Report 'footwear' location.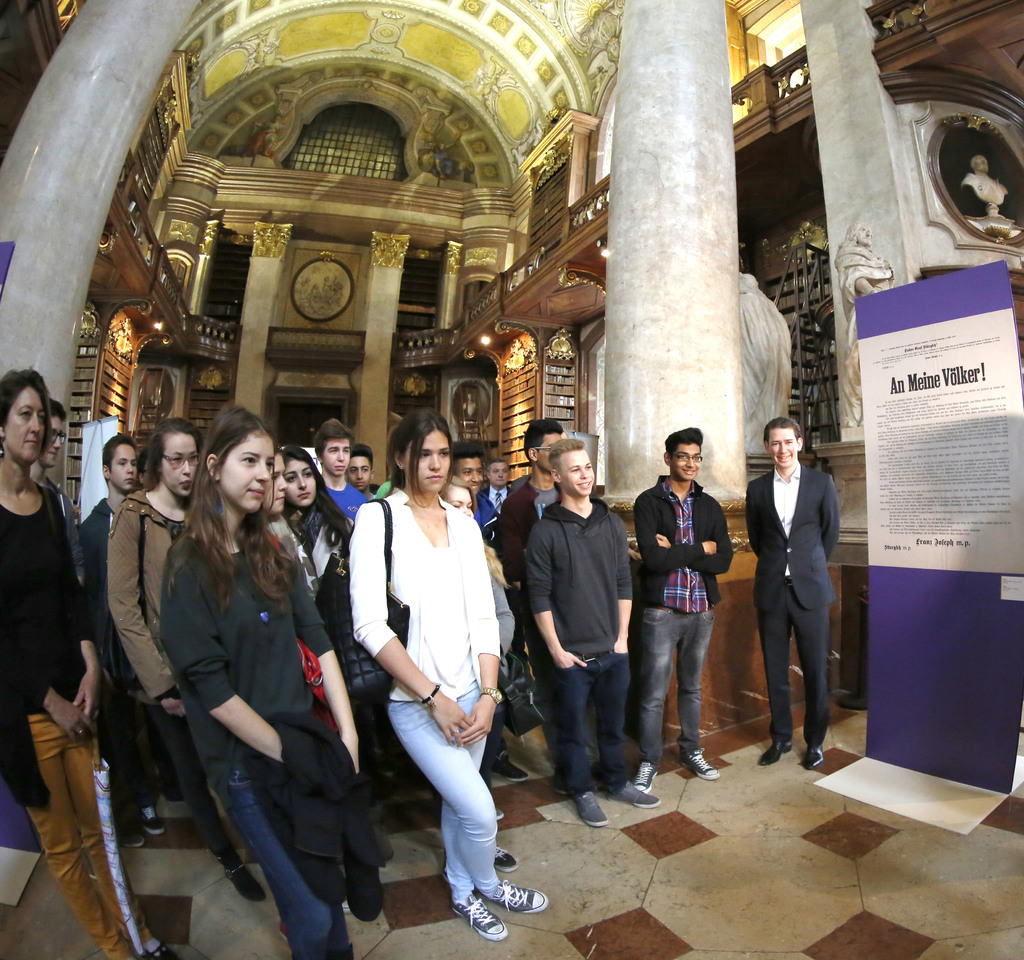
Report: 799 746 824 770.
